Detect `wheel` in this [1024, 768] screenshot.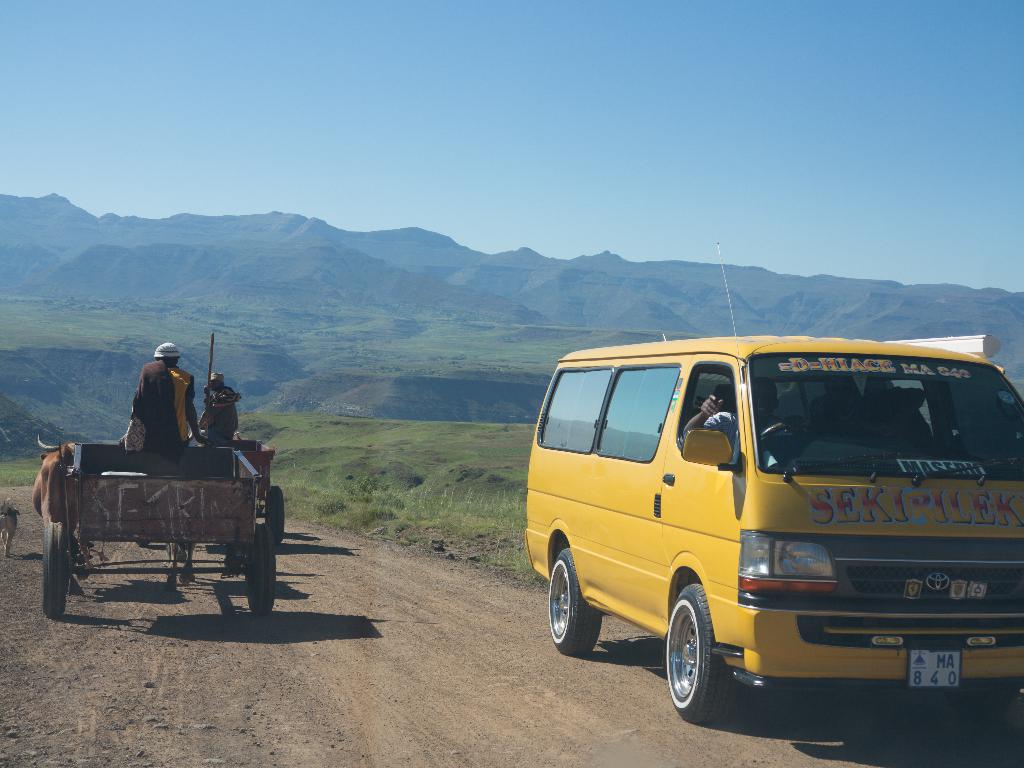
Detection: <region>36, 504, 76, 617</region>.
